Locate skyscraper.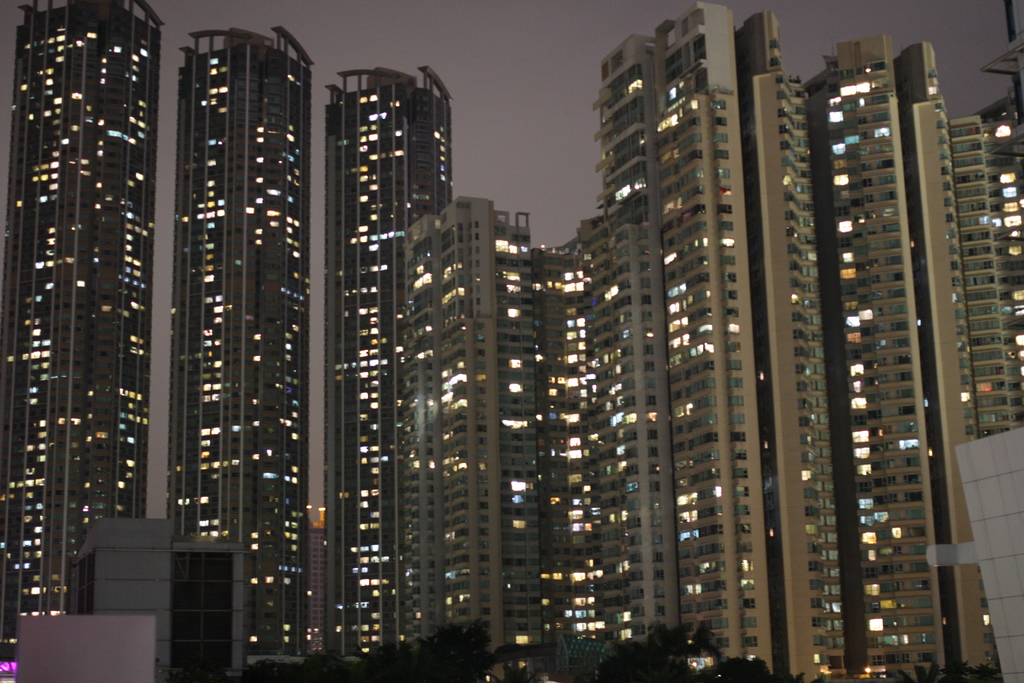
Bounding box: select_region(794, 0, 1023, 682).
